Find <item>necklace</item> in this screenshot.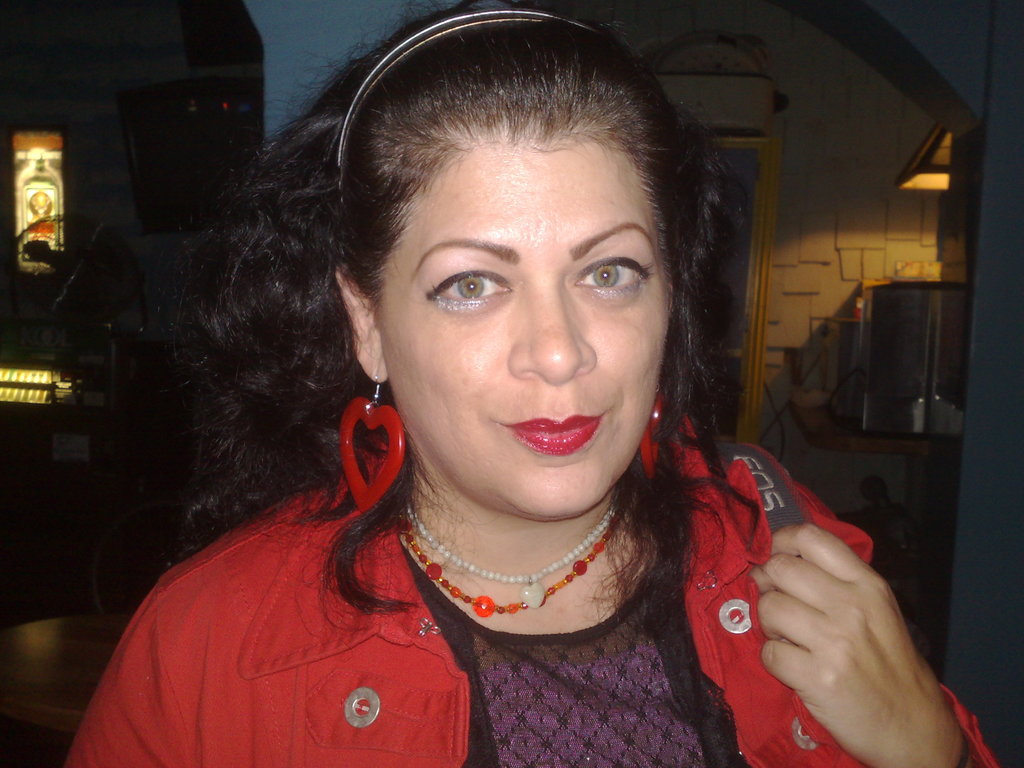
The bounding box for <item>necklace</item> is (left=408, top=504, right=618, bottom=609).
